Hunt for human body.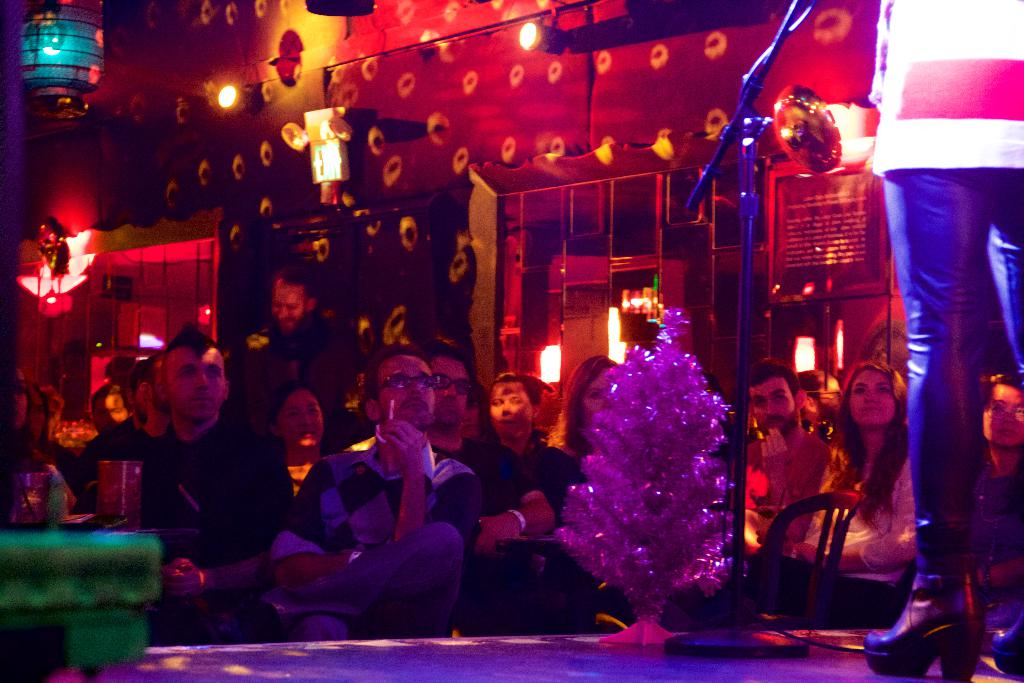
Hunted down at crop(746, 356, 916, 629).
